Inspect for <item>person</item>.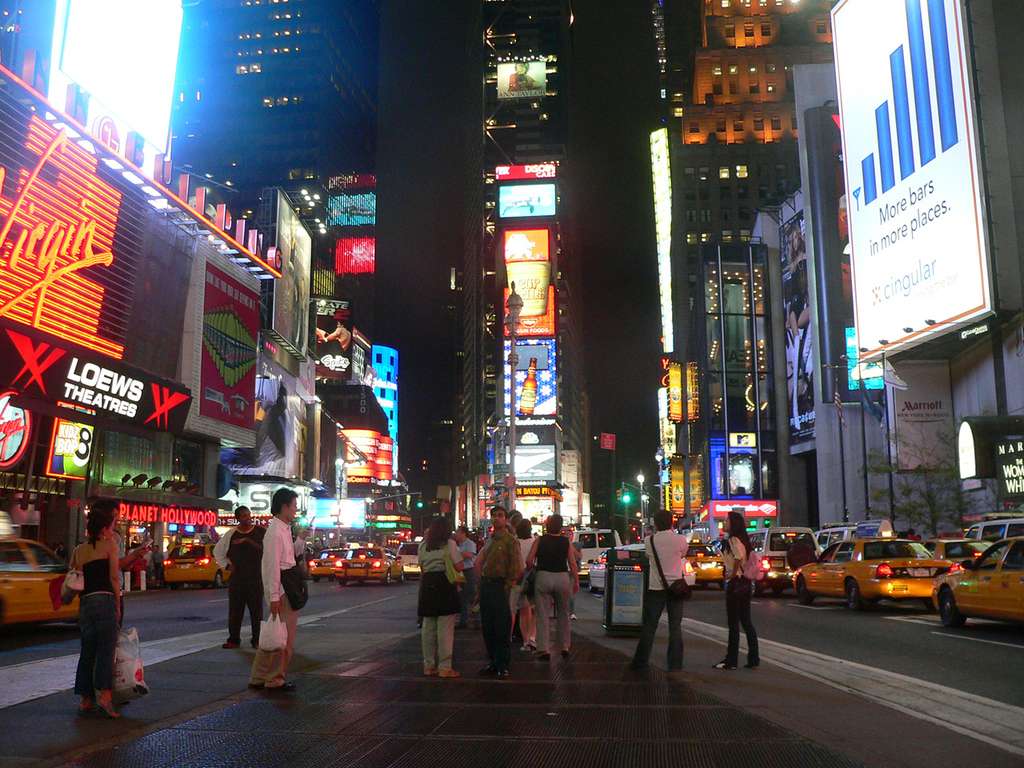
Inspection: {"left": 630, "top": 512, "right": 698, "bottom": 686}.
